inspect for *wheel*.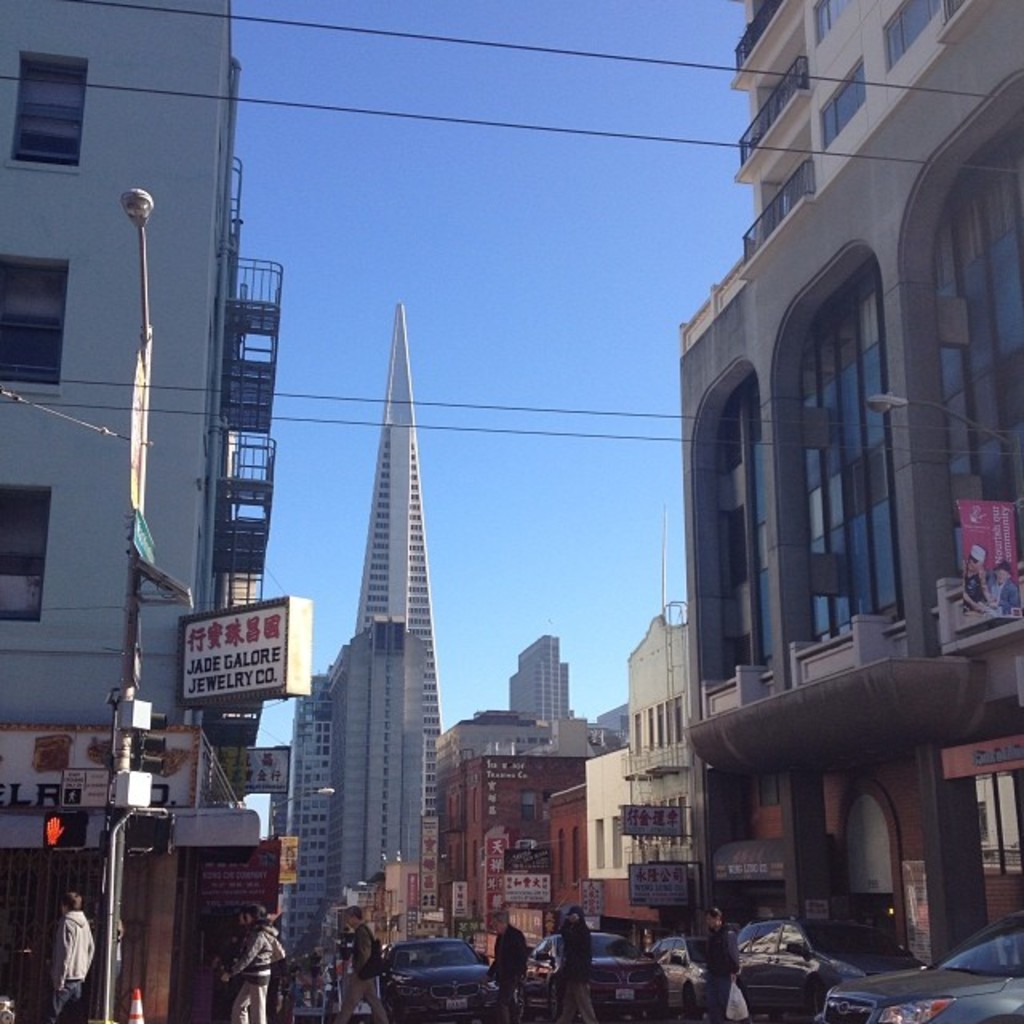
Inspection: [x1=542, y1=986, x2=565, y2=1016].
